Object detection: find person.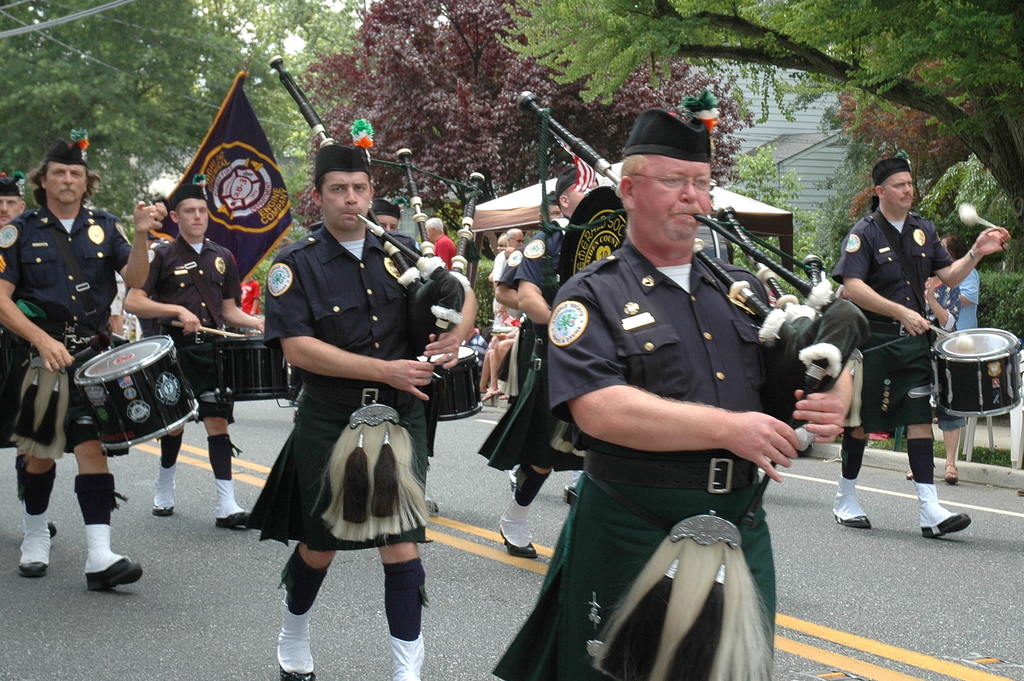
[left=122, top=179, right=267, bottom=529].
